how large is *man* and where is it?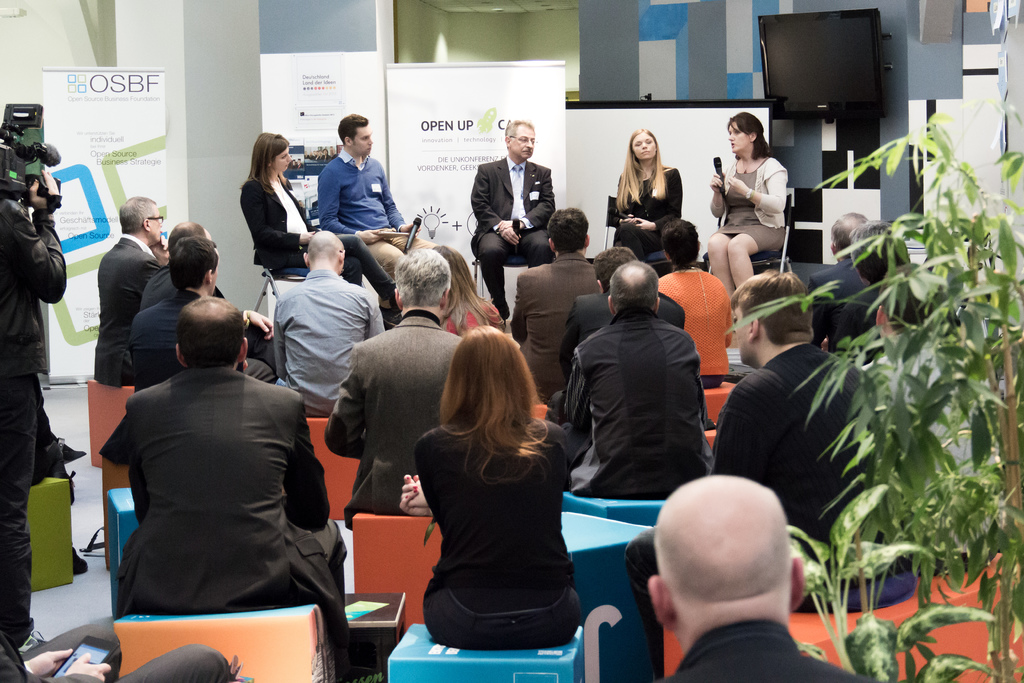
Bounding box: crop(565, 257, 712, 498).
